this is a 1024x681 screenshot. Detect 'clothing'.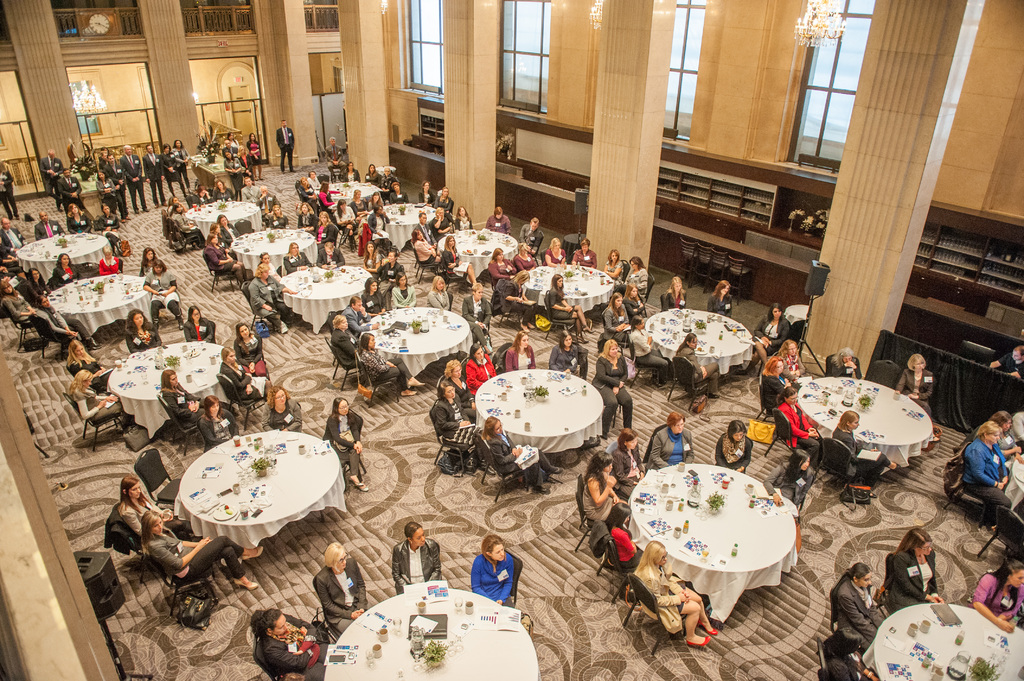
(326,143,347,180).
